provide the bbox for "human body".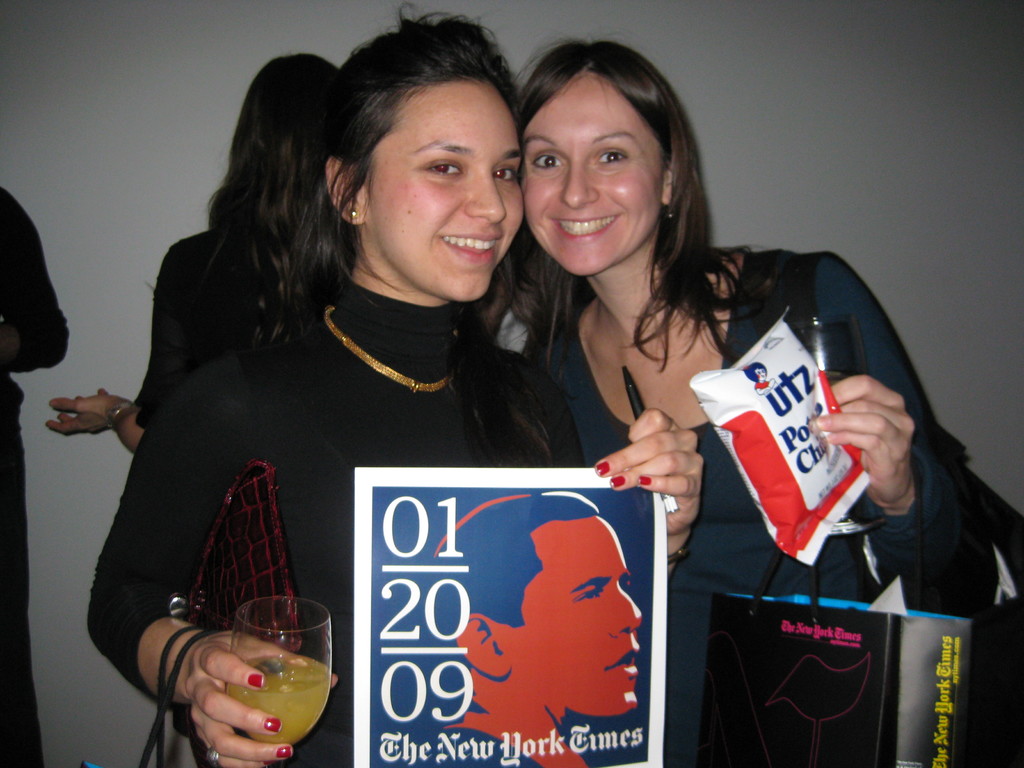
bbox=[476, 30, 997, 767].
